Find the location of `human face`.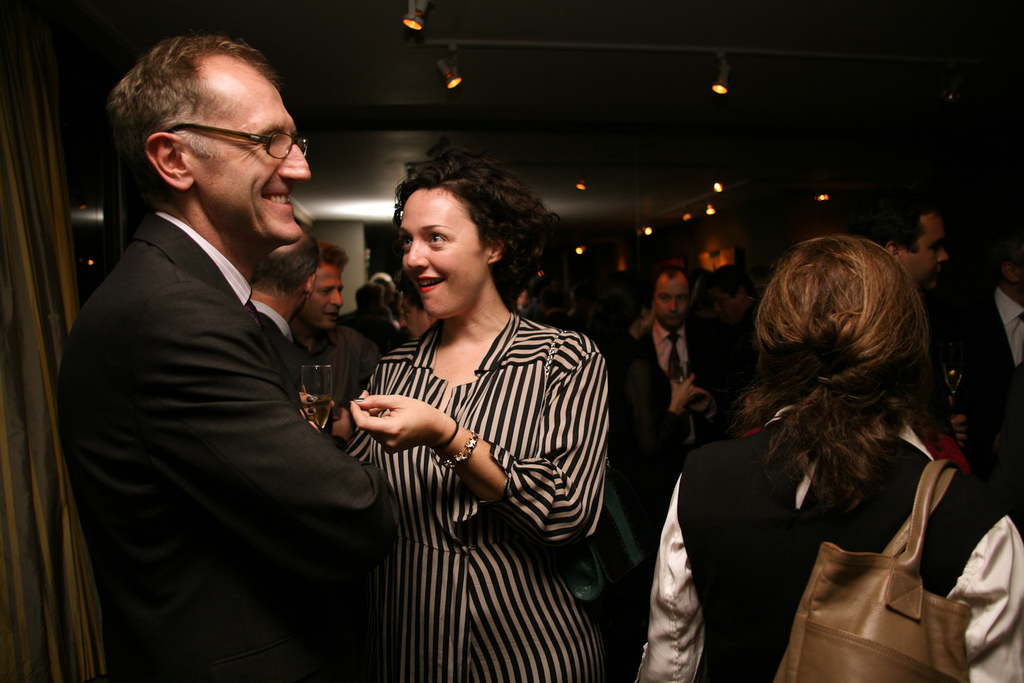
Location: [651,275,683,334].
